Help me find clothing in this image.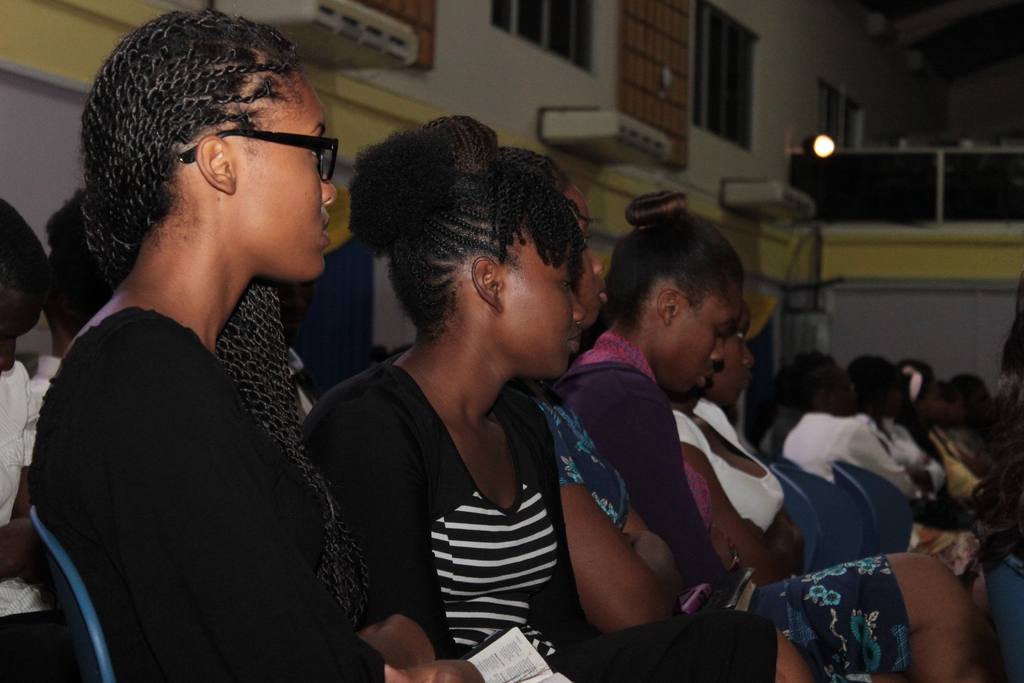
Found it: bbox(550, 325, 915, 680).
